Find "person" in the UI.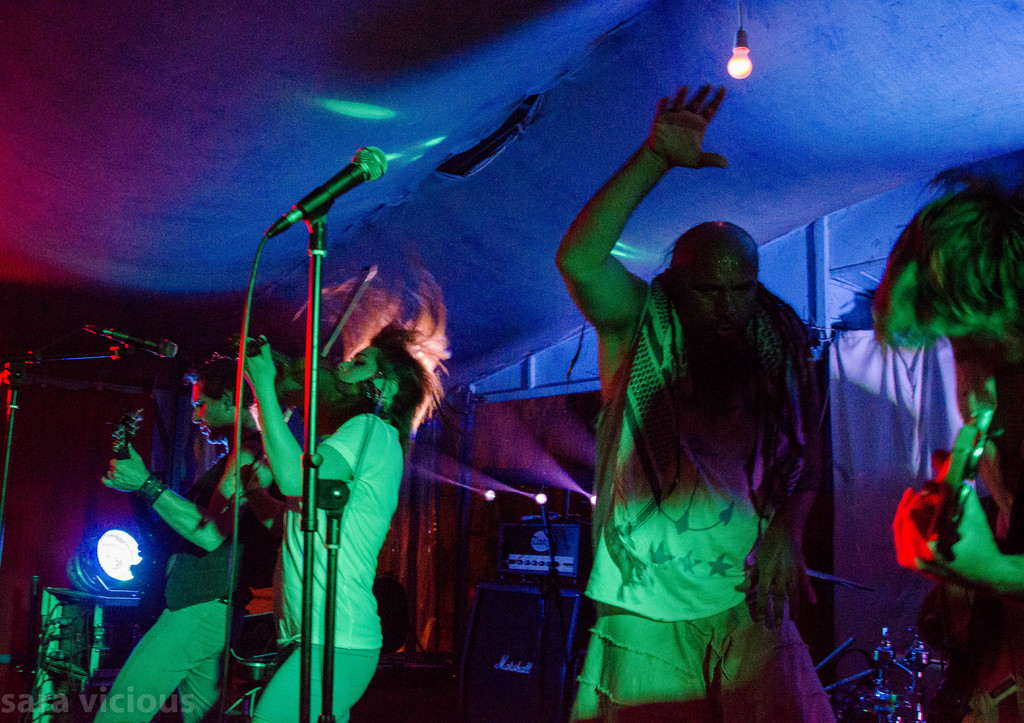
UI element at region(554, 86, 845, 722).
